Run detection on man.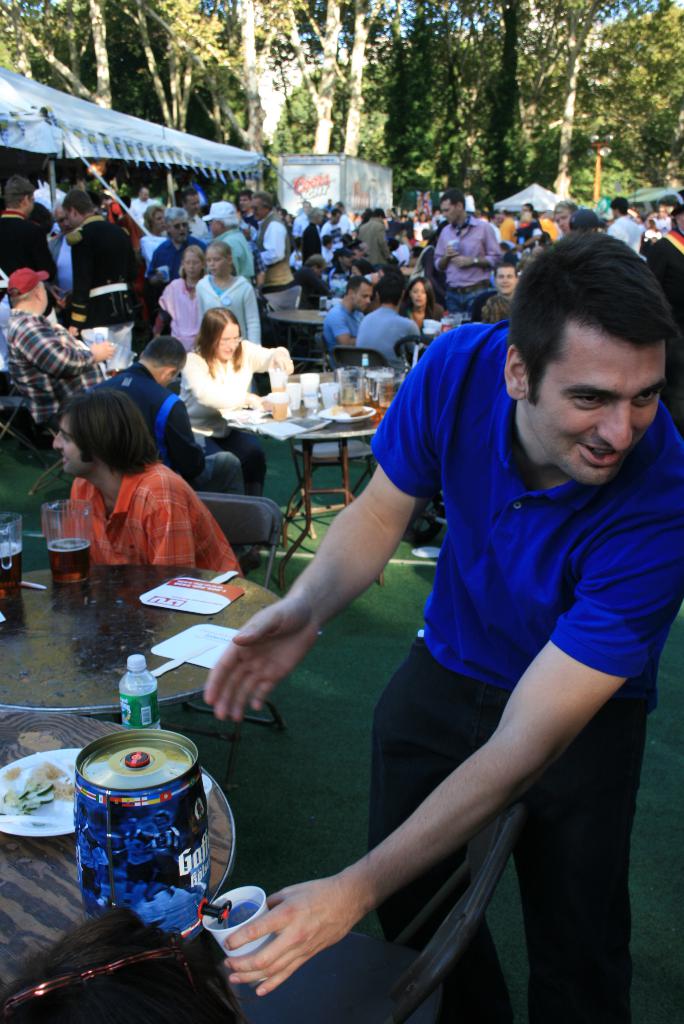
Result: select_region(51, 190, 130, 360).
